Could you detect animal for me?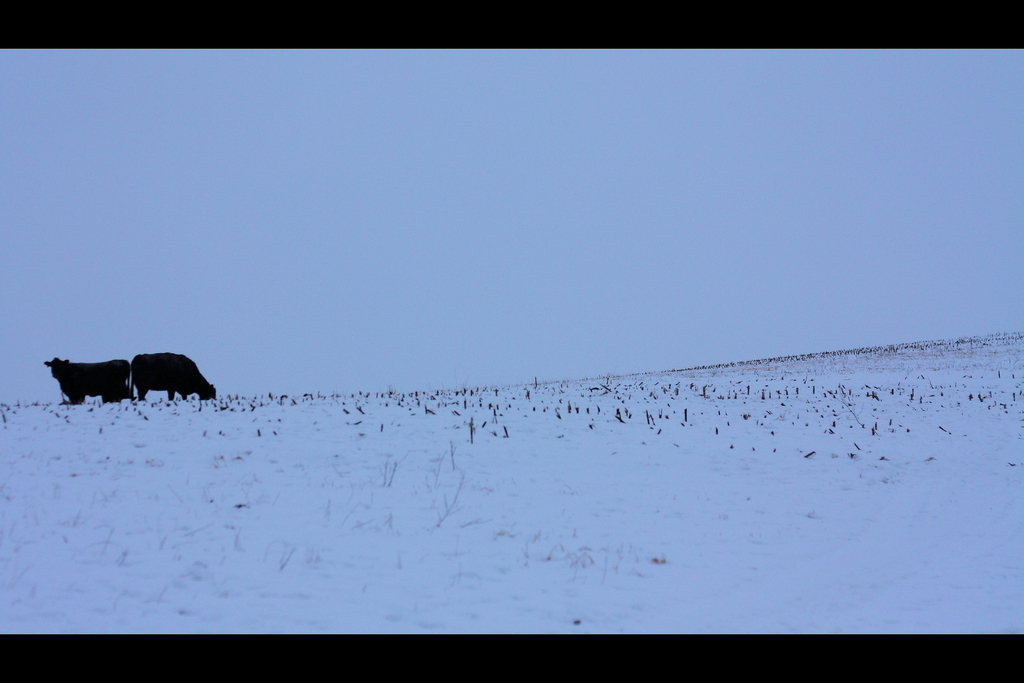
Detection result: x1=42 y1=355 x2=135 y2=406.
